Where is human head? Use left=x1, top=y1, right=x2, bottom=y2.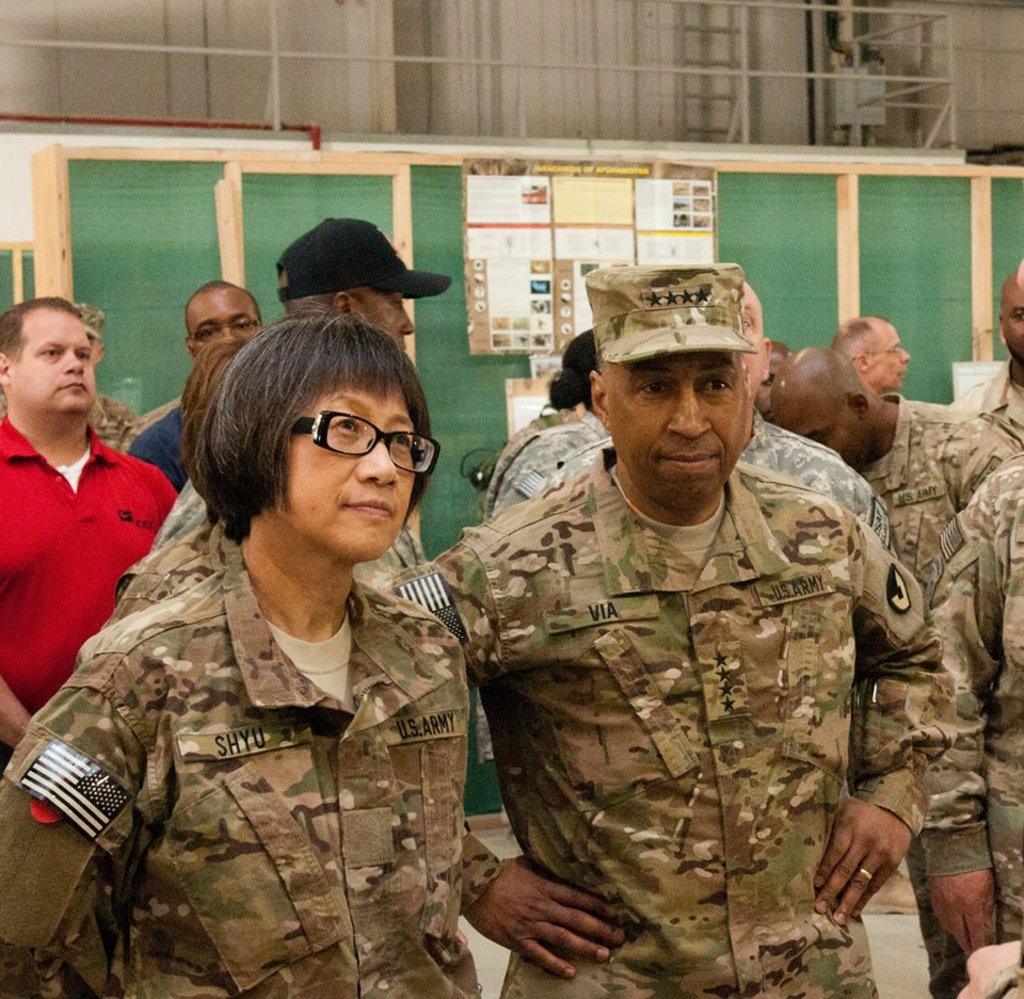
left=995, top=260, right=1023, bottom=371.
